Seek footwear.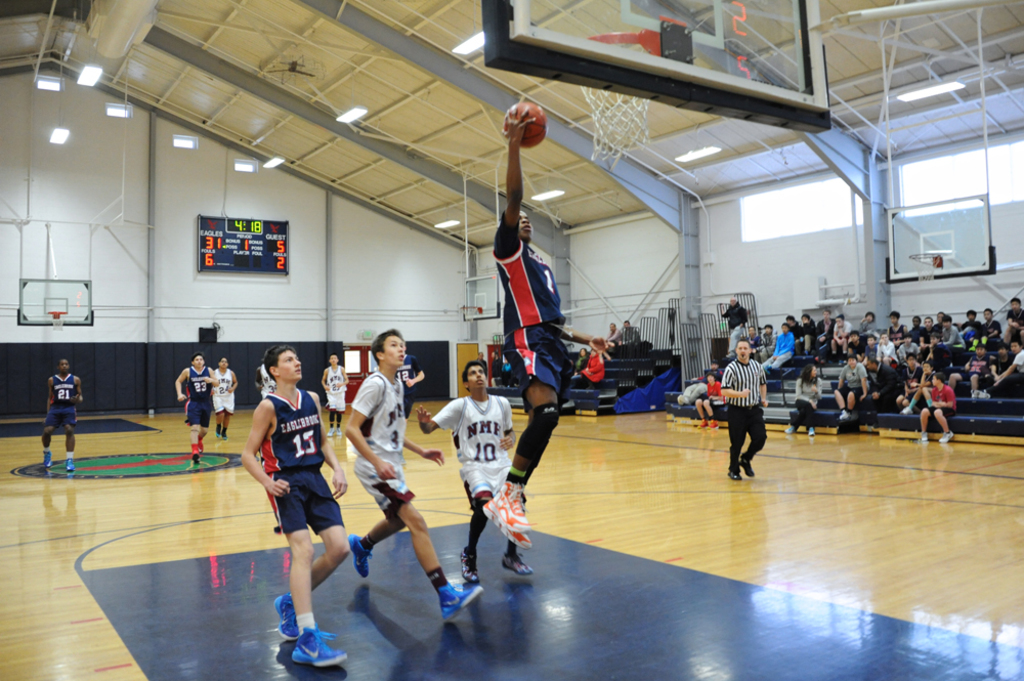
{"x1": 190, "y1": 448, "x2": 202, "y2": 464}.
